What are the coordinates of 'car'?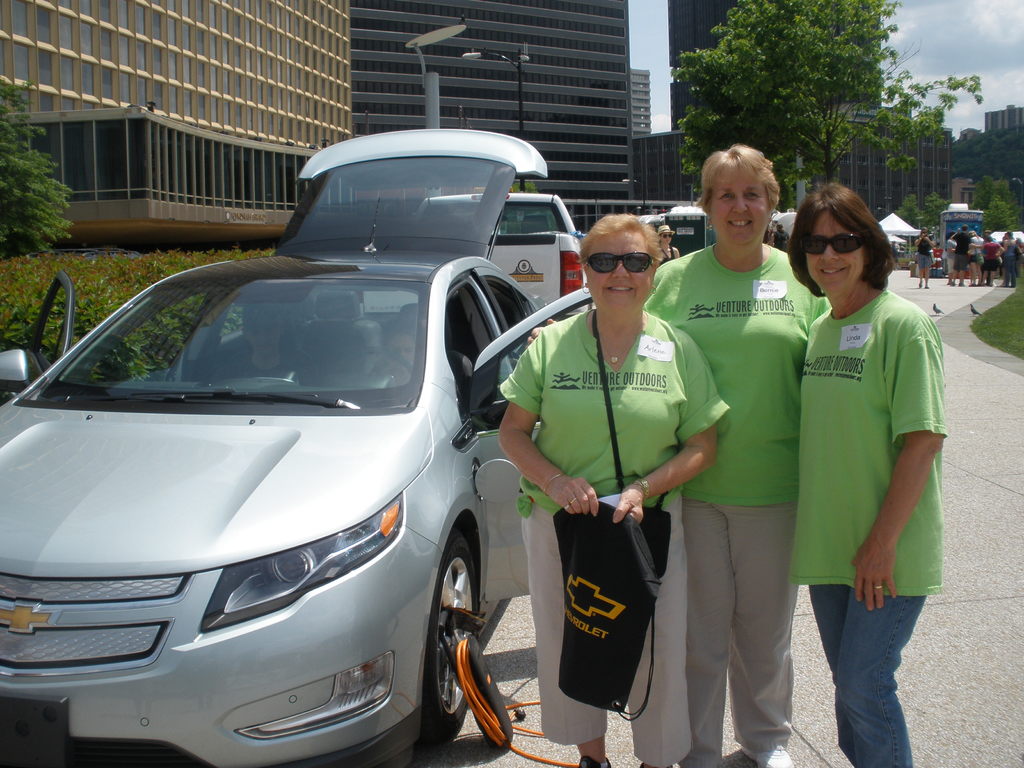
399/188/594/339.
